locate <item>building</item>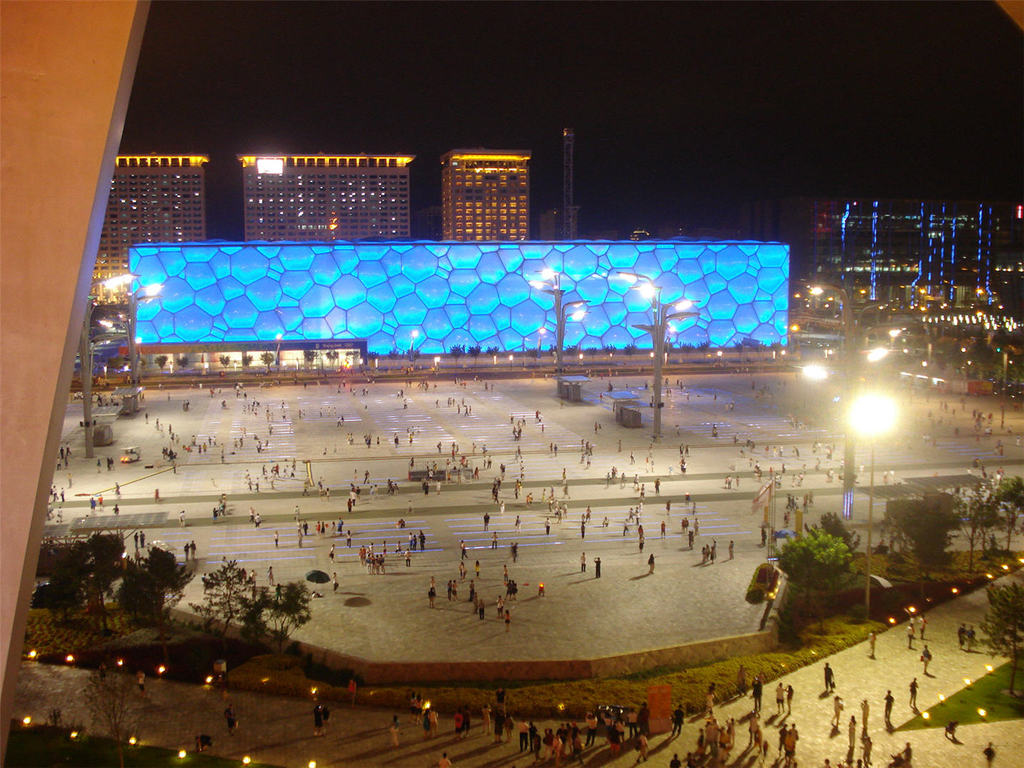
<bbox>441, 154, 537, 246</bbox>
